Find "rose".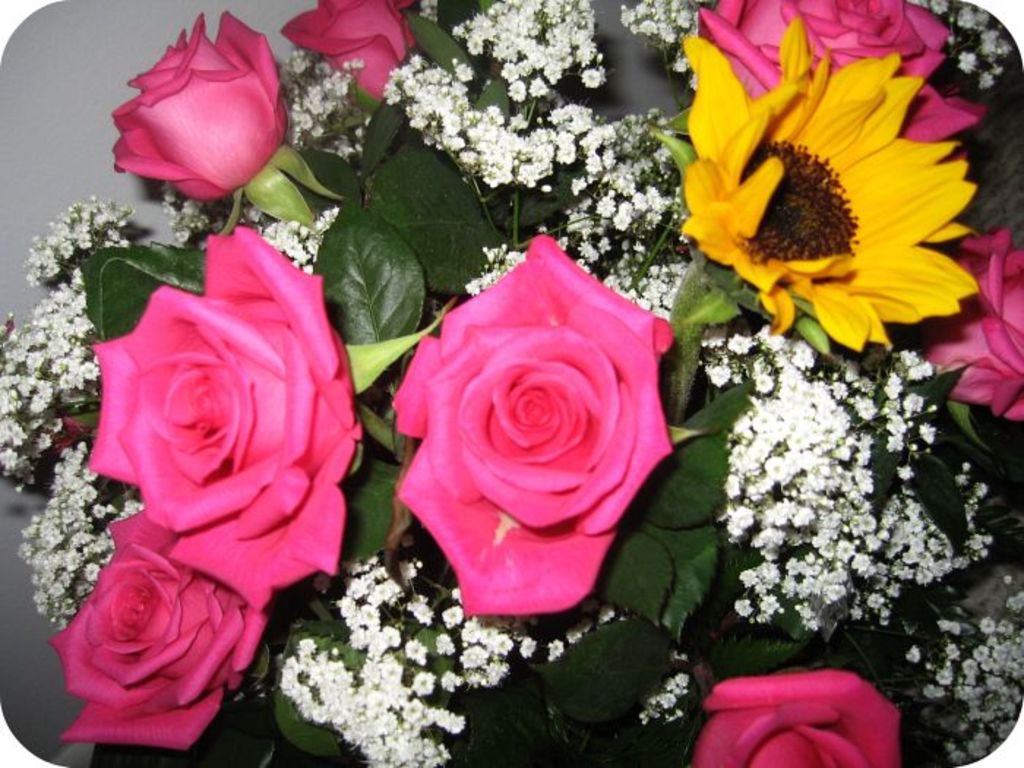
bbox(111, 10, 290, 203).
